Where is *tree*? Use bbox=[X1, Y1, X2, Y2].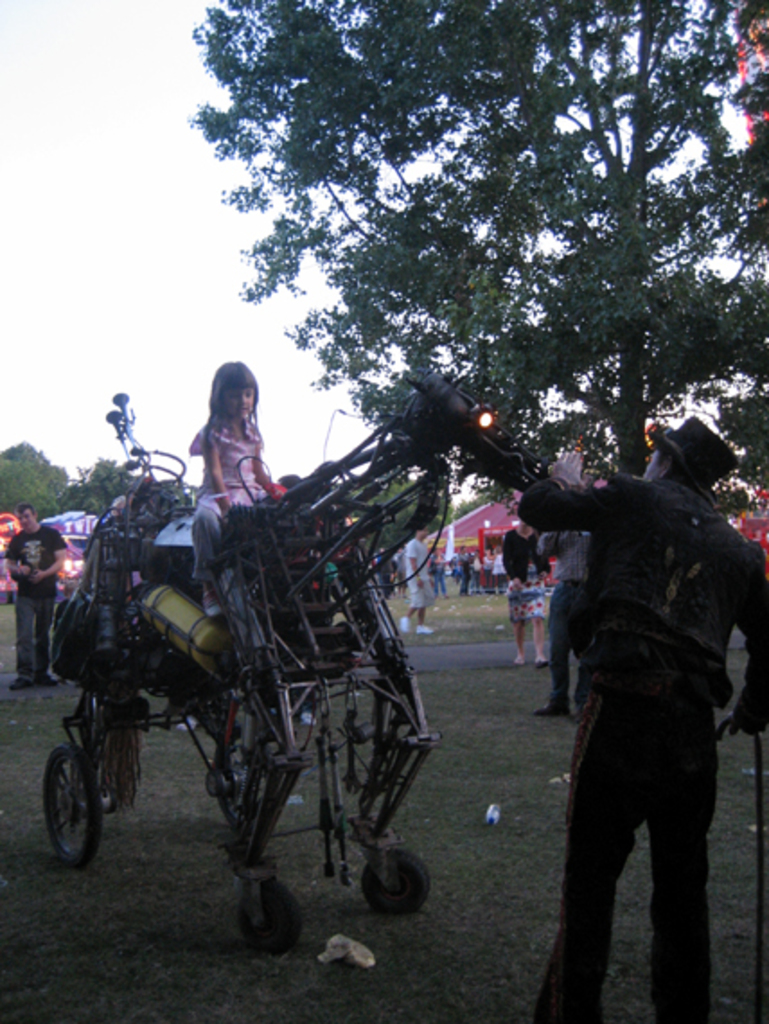
bbox=[216, 0, 767, 474].
